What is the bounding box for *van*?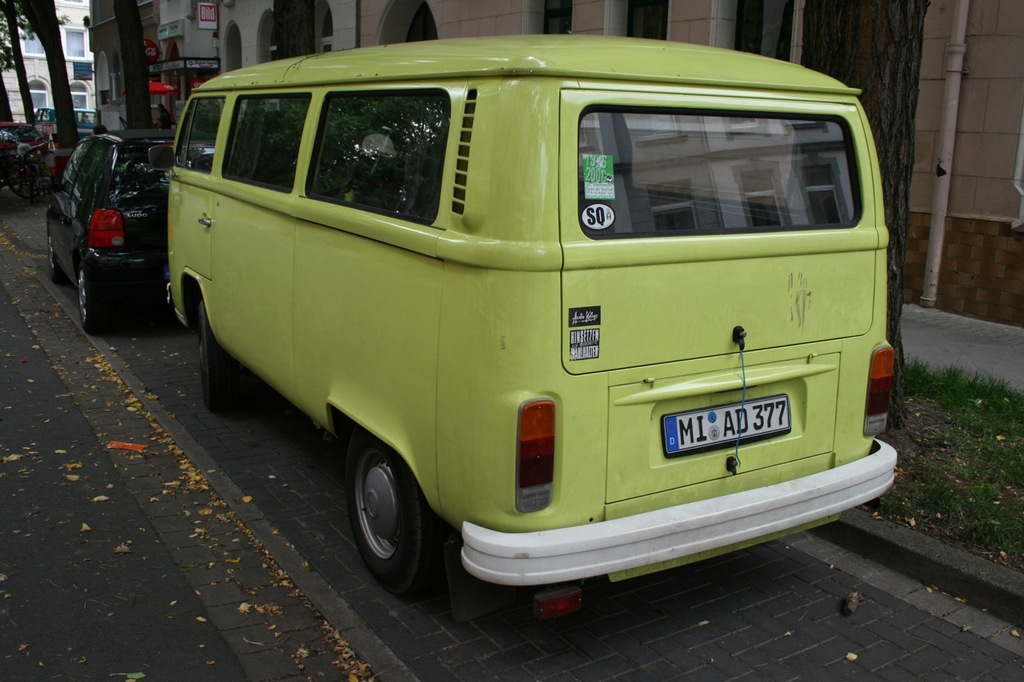
{"left": 148, "top": 32, "right": 901, "bottom": 600}.
